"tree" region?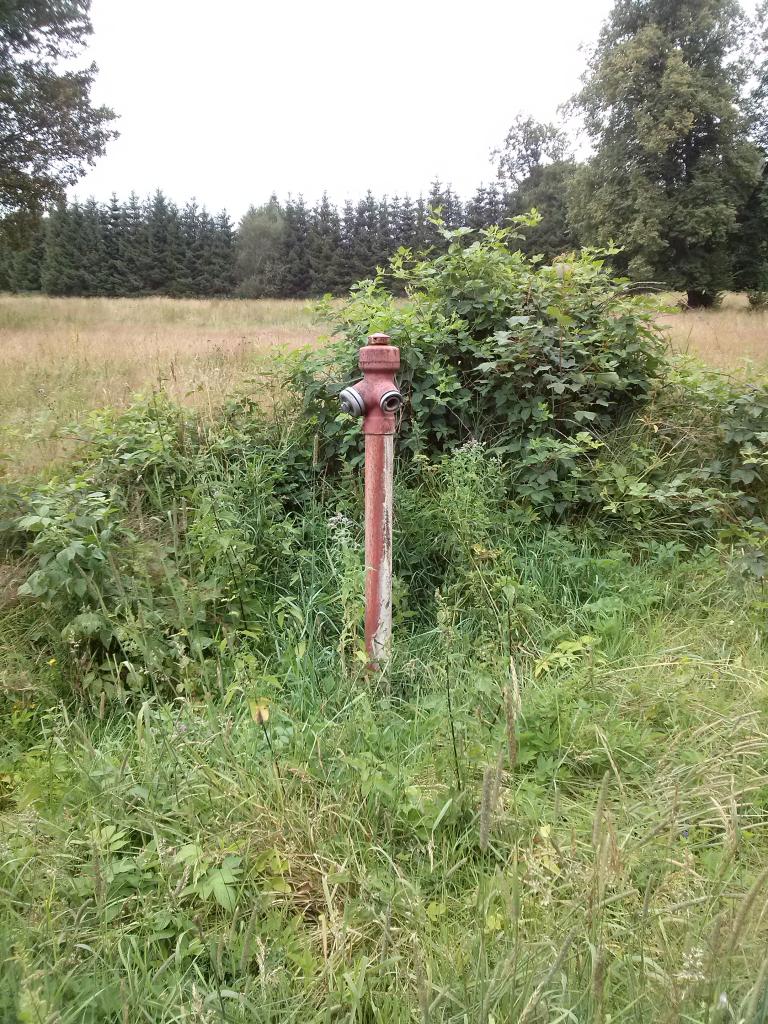
detection(470, 121, 651, 254)
